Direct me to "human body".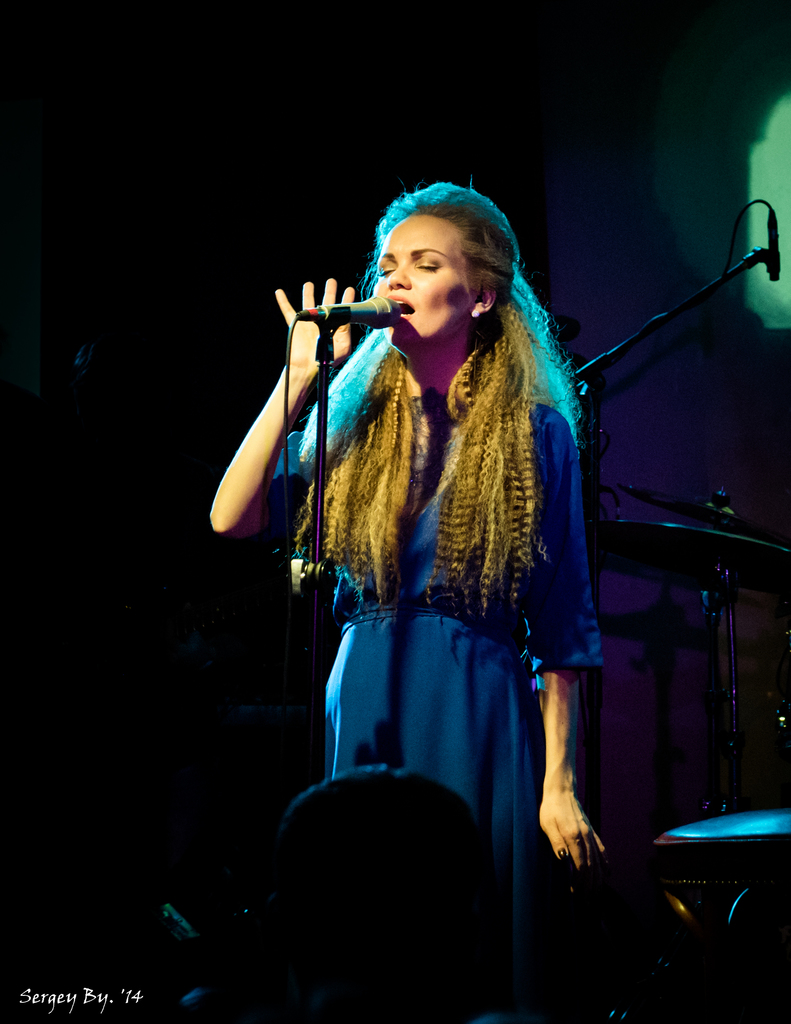
Direction: [x1=285, y1=175, x2=585, y2=796].
